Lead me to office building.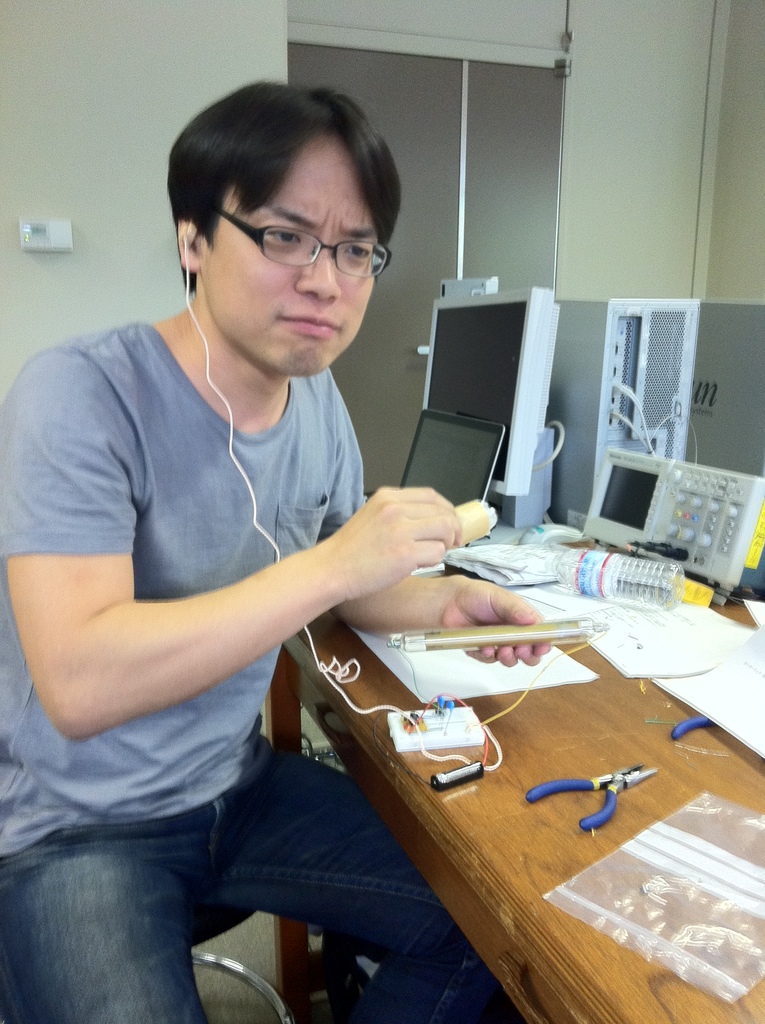
Lead to [left=0, top=0, right=764, bottom=1023].
